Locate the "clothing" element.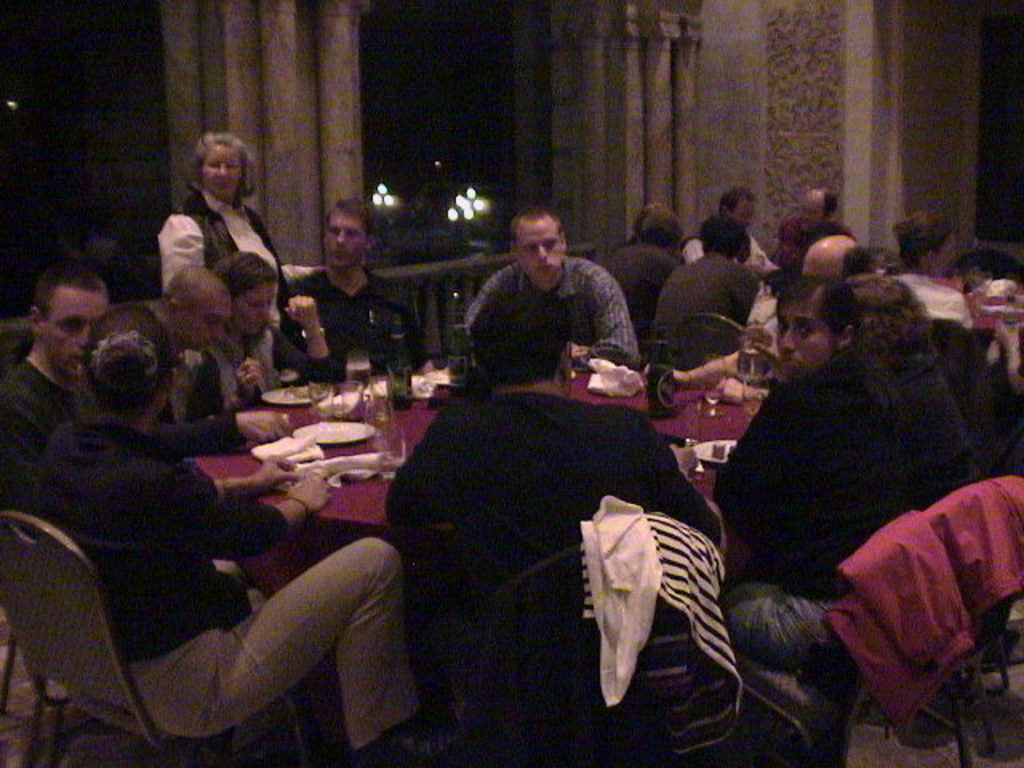
Element bbox: 707,360,989,680.
